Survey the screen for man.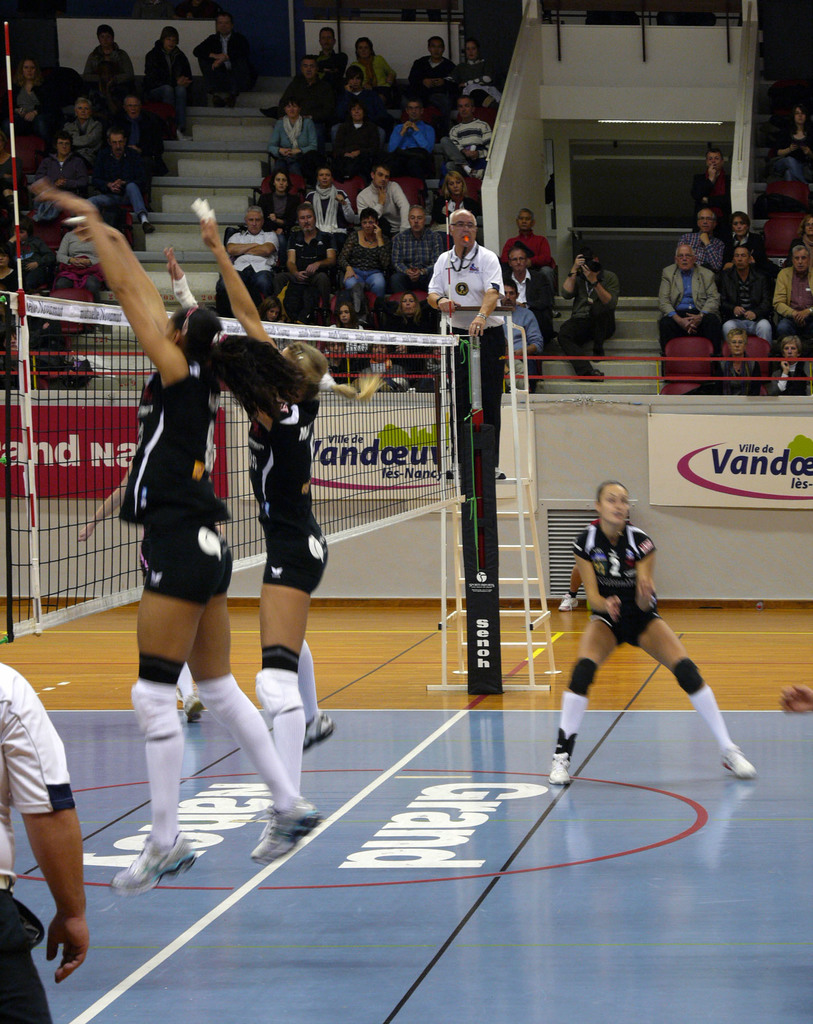
Survey found: left=392, top=205, right=445, bottom=294.
